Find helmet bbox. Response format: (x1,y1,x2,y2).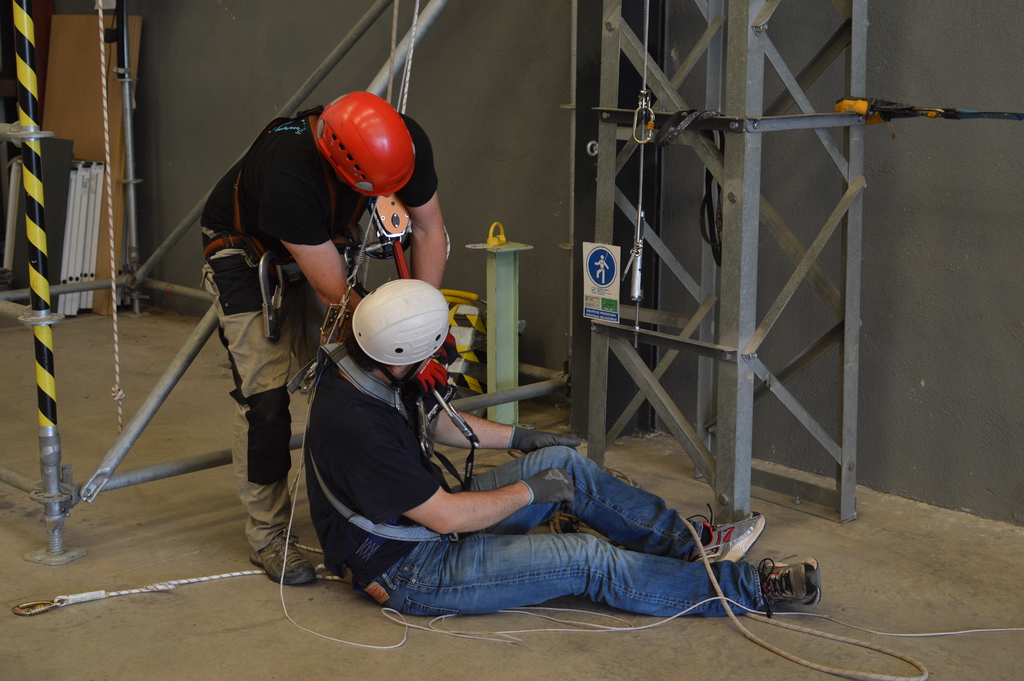
(335,276,464,379).
